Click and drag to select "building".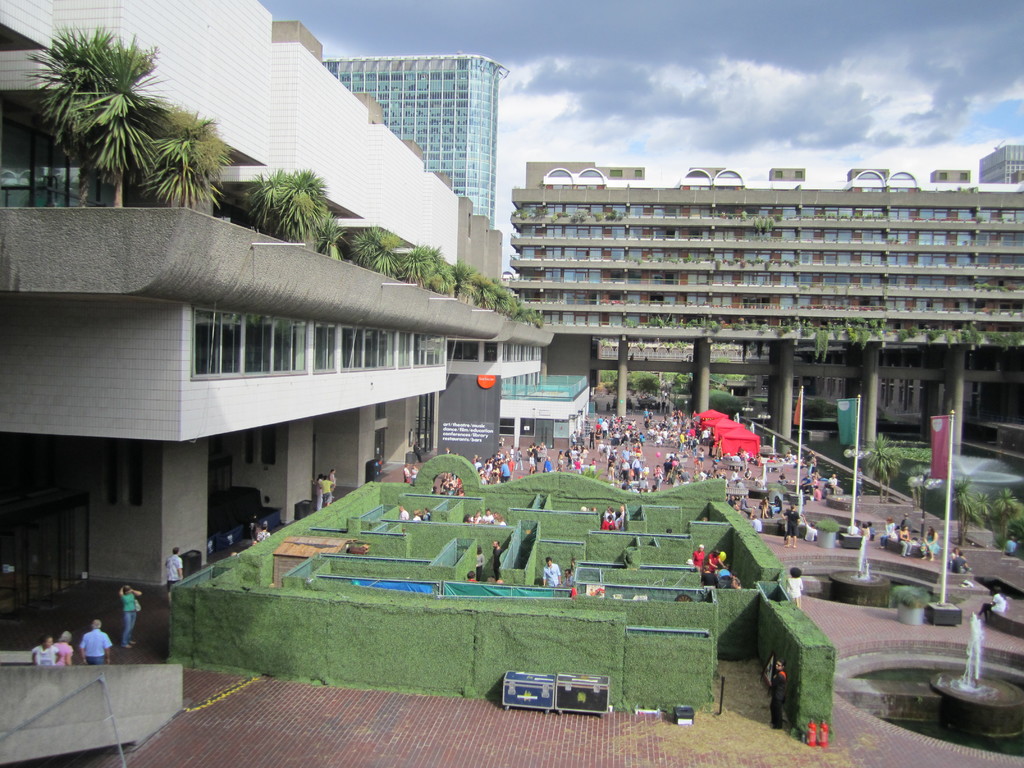
Selection: x1=508 y1=161 x2=1023 y2=442.
